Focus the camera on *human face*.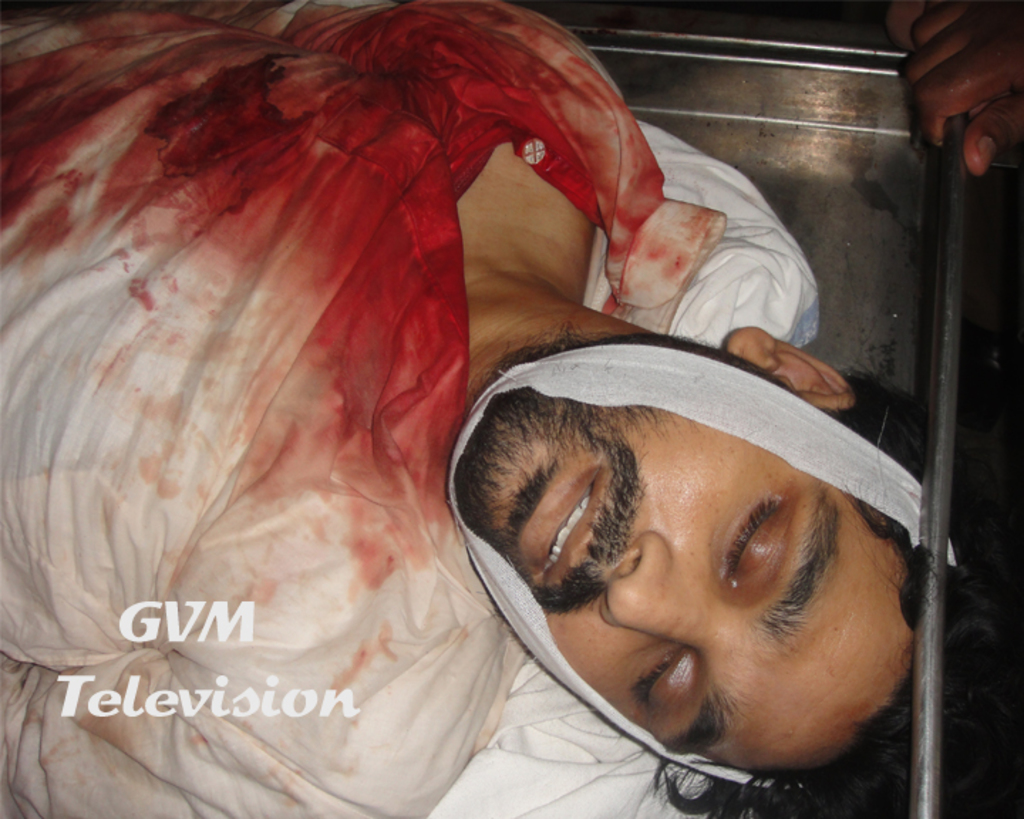
Focus region: x1=448 y1=388 x2=919 y2=783.
